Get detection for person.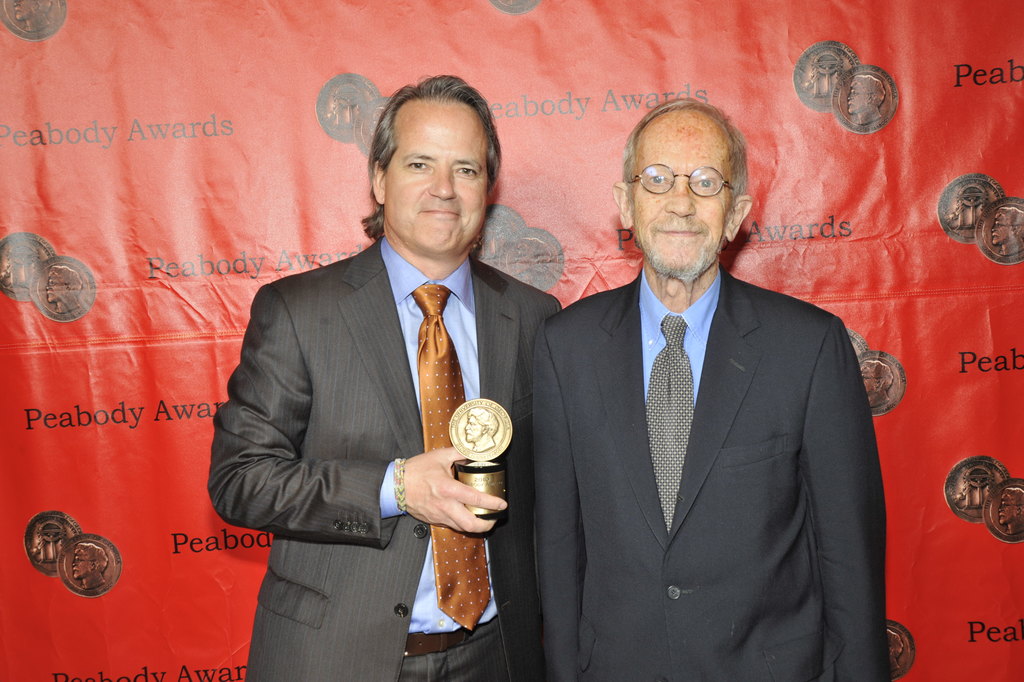
Detection: rect(849, 74, 888, 124).
